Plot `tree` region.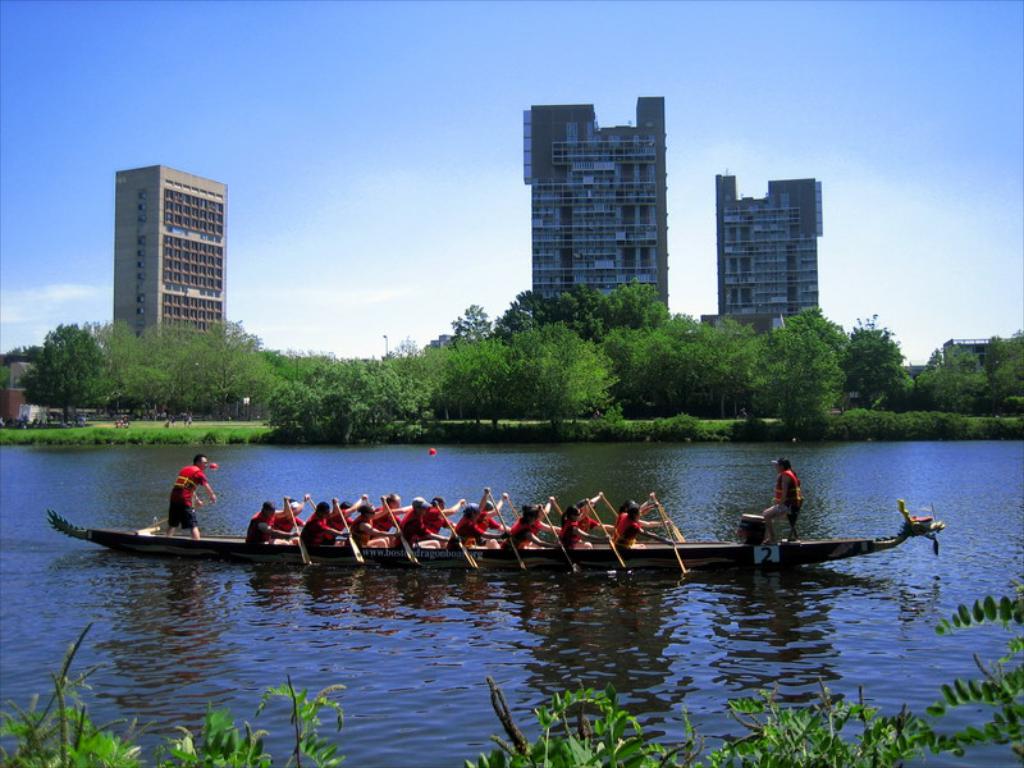
Plotted at (left=87, top=317, right=216, bottom=420).
